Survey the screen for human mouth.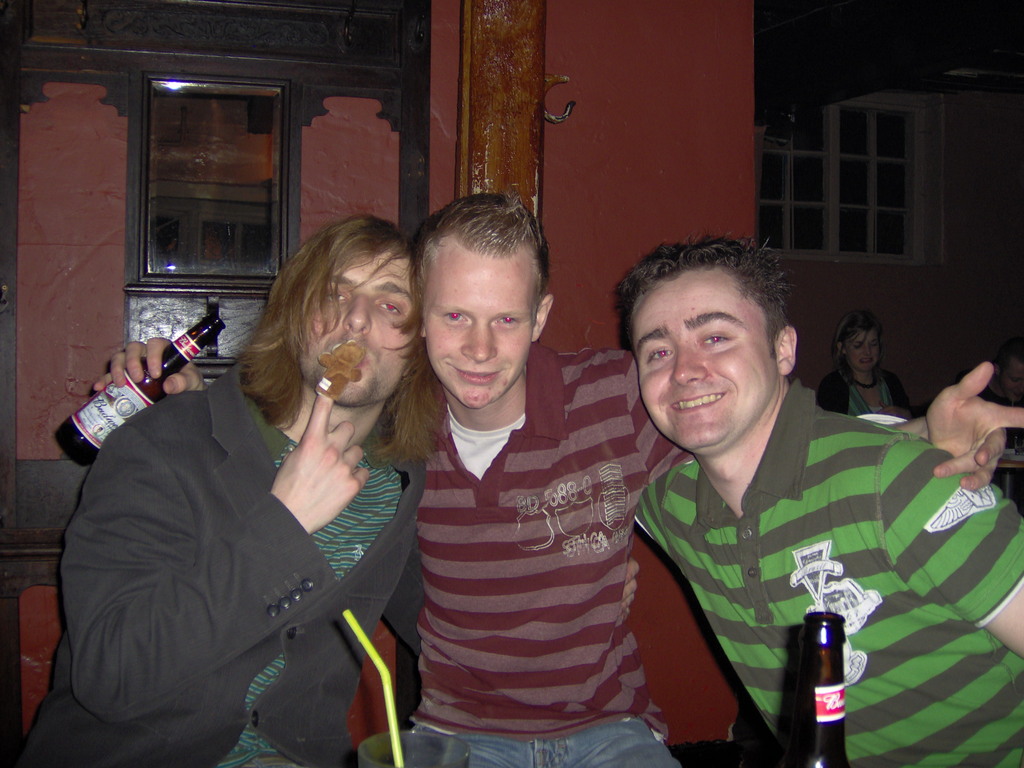
Survey found: pyautogui.locateOnScreen(667, 389, 724, 416).
